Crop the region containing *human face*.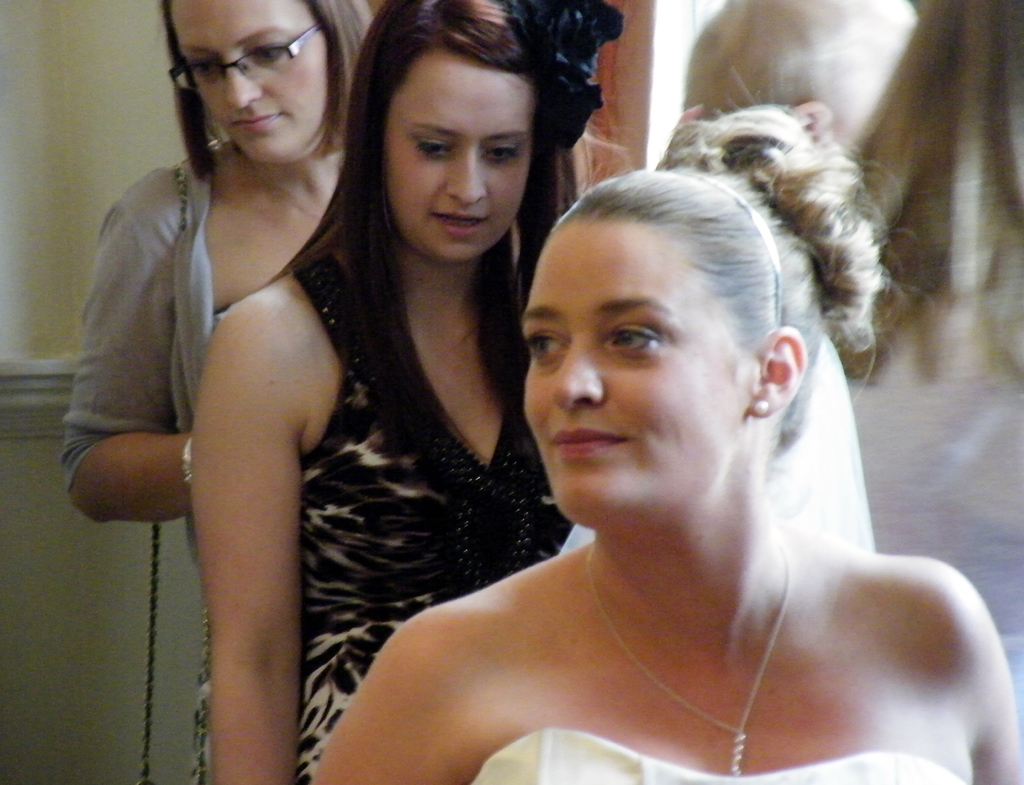
Crop region: x1=516 y1=222 x2=754 y2=510.
